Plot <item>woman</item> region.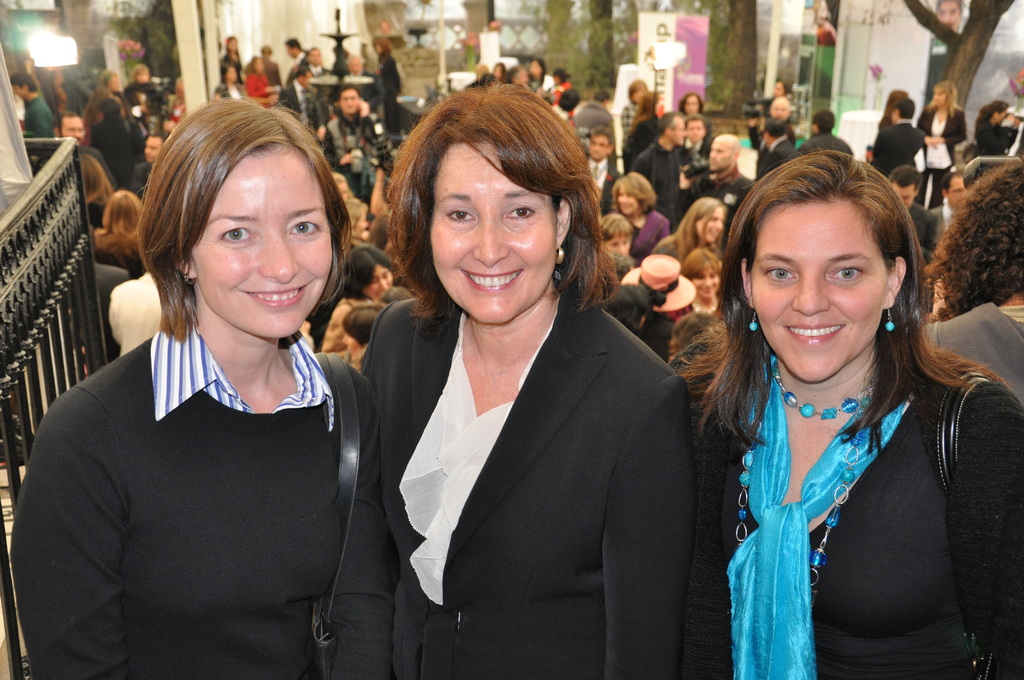
Plotted at pyautogui.locateOnScreen(918, 154, 1023, 409).
